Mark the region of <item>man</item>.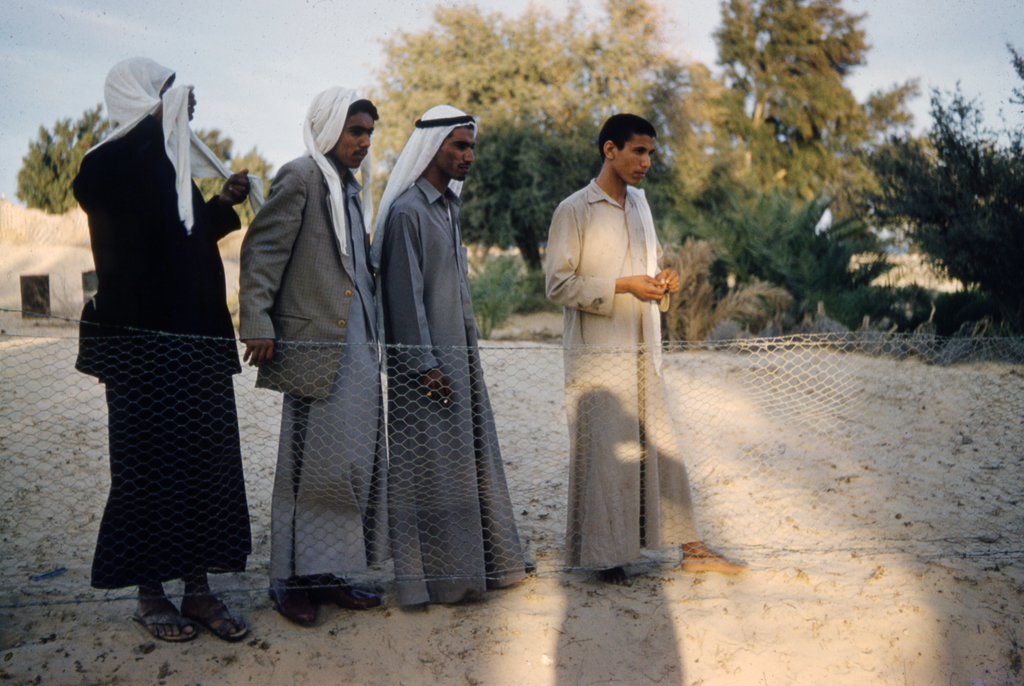
Region: pyautogui.locateOnScreen(68, 56, 267, 643).
